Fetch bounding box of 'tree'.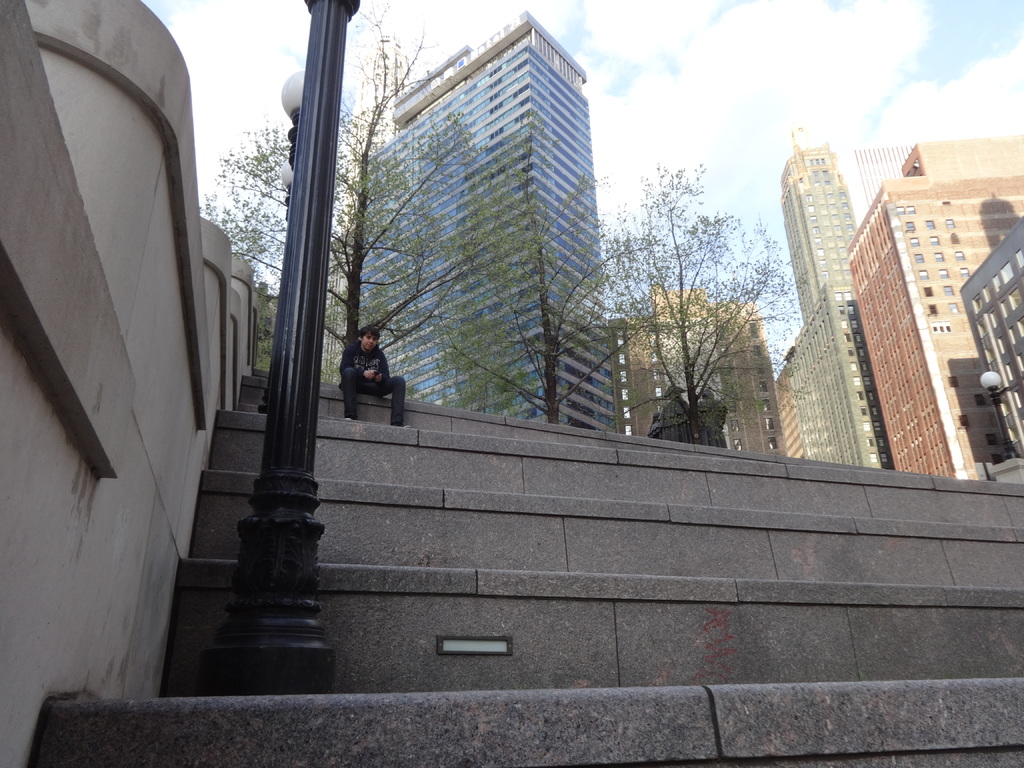
Bbox: 596/157/800/440.
